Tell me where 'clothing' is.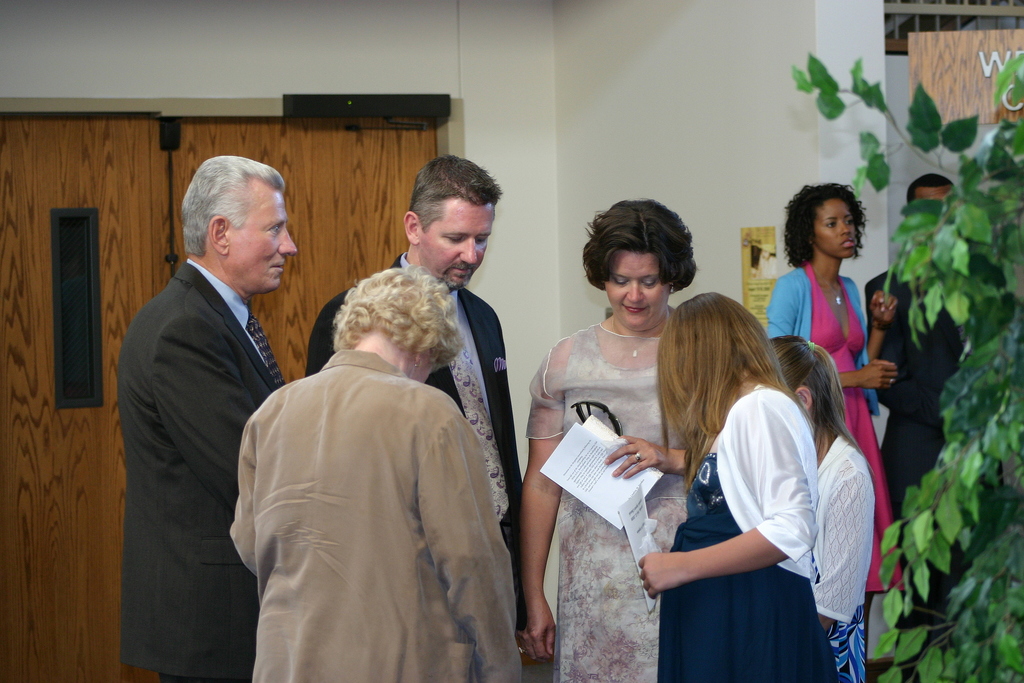
'clothing' is at <box>118,260,290,682</box>.
